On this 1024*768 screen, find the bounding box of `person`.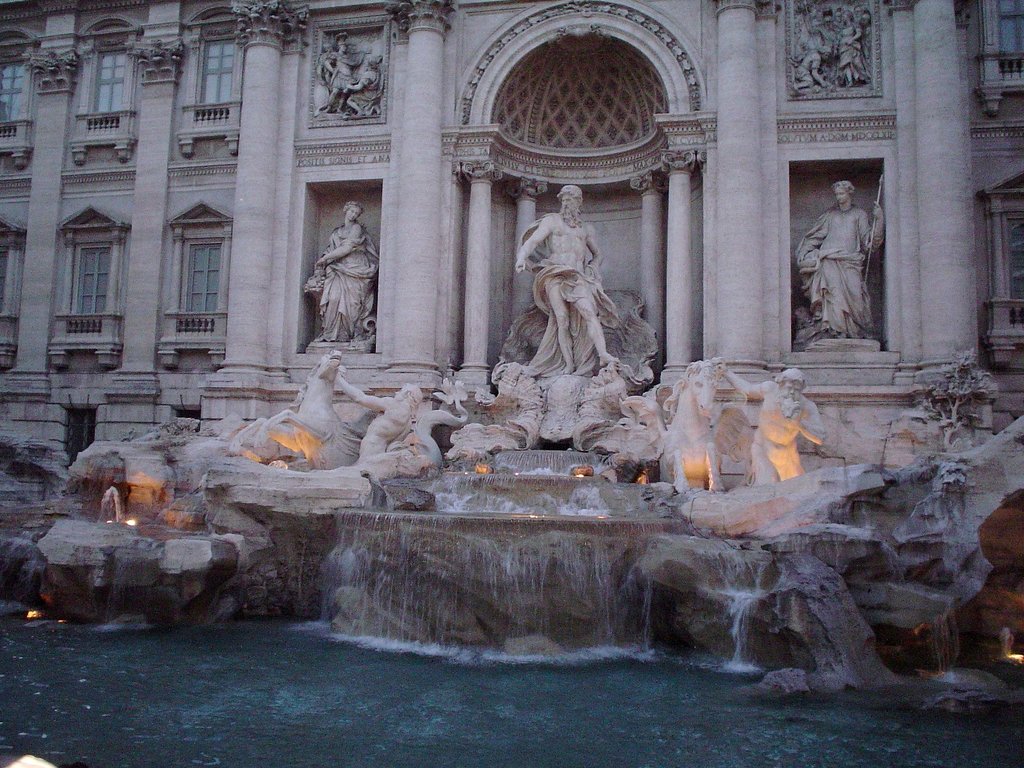
Bounding box: 338, 383, 423, 474.
